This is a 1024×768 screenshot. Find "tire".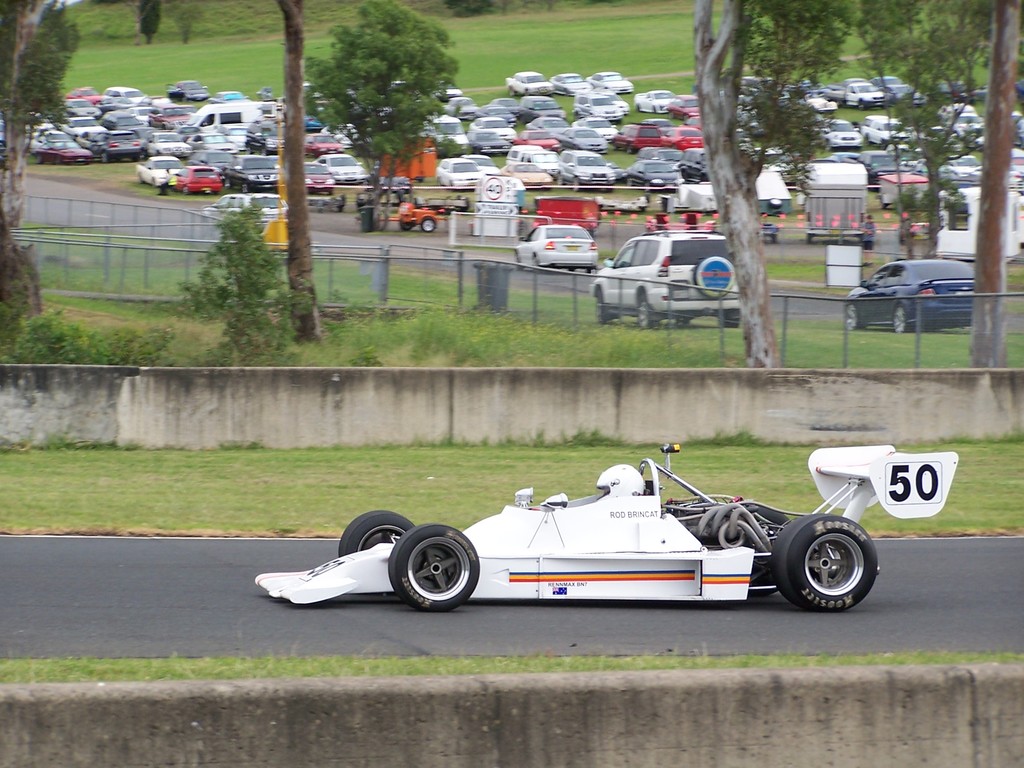
Bounding box: (left=339, top=509, right=413, bottom=557).
